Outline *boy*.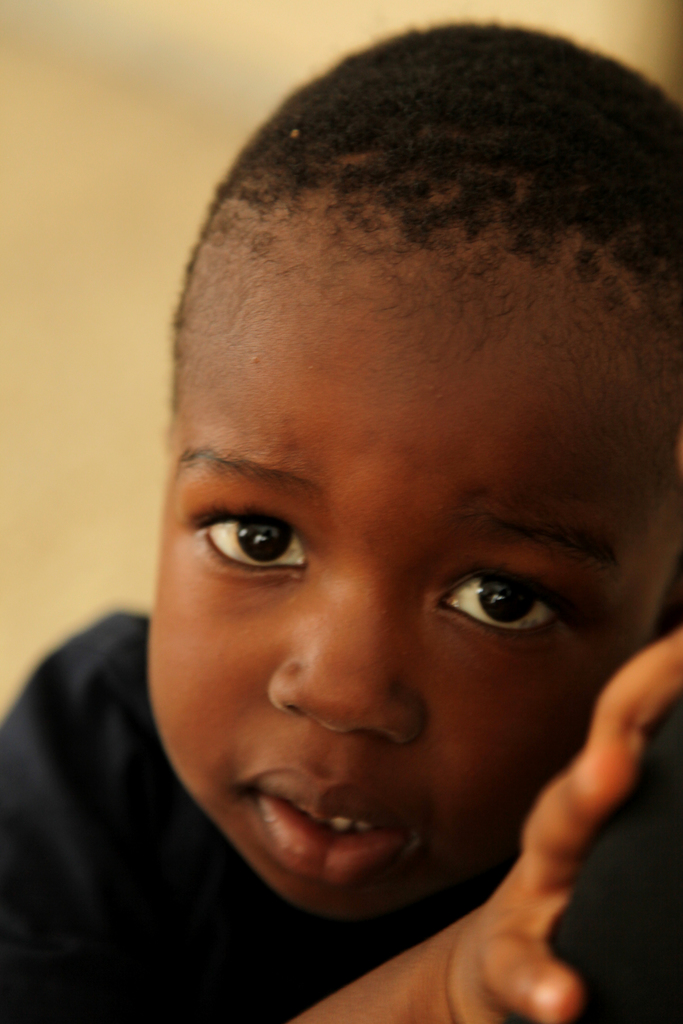
Outline: bbox(90, 36, 682, 1023).
